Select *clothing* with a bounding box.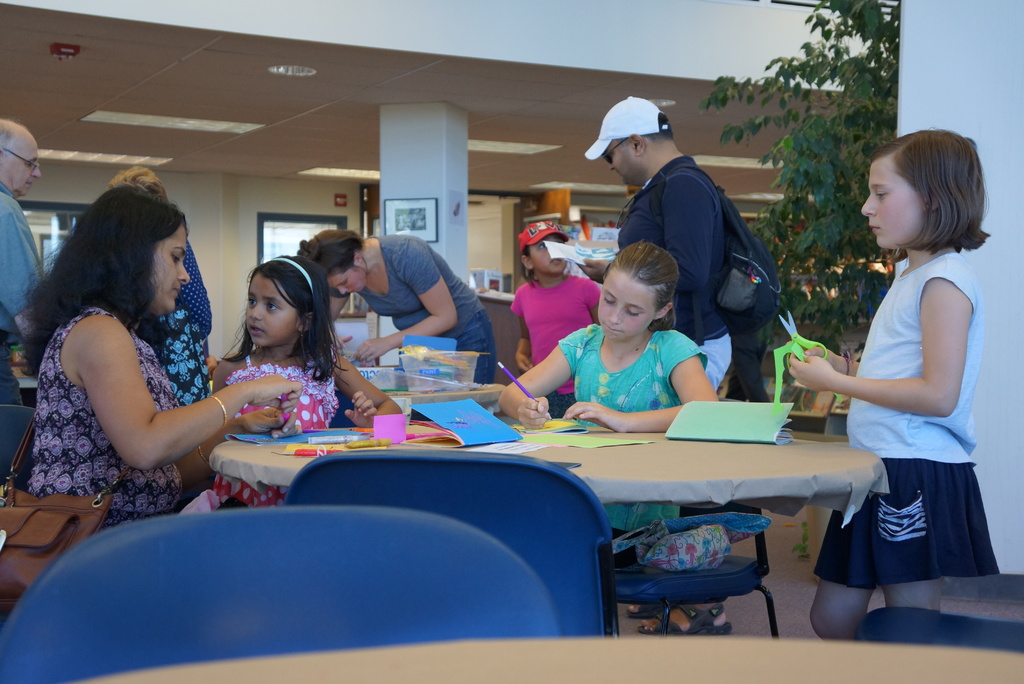
bbox=(810, 240, 1004, 598).
